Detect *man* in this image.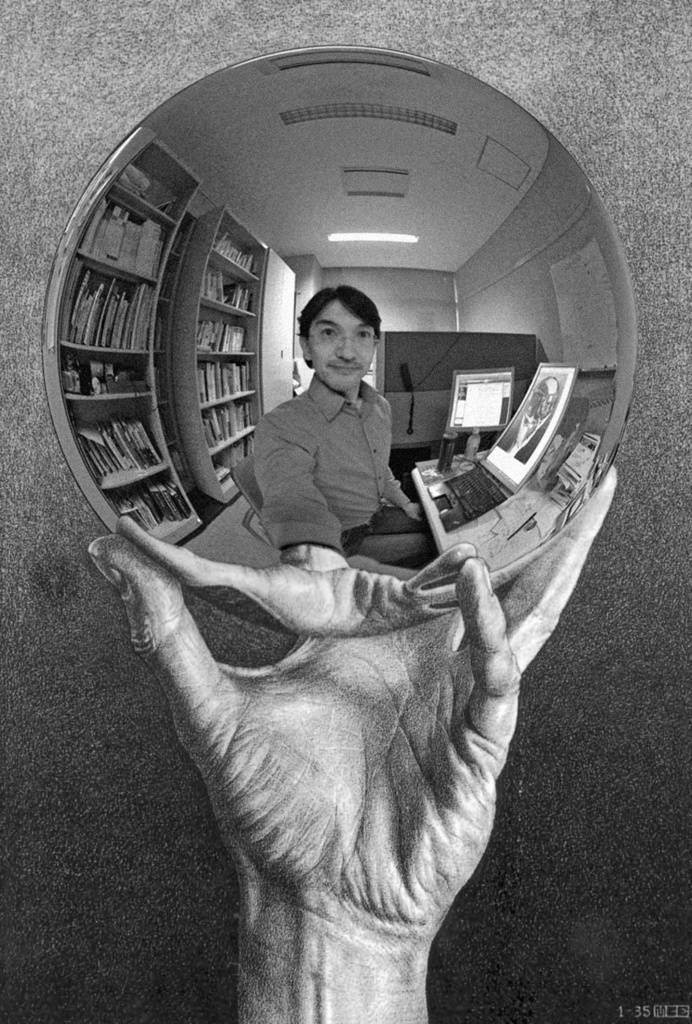
Detection: <box>258,289,427,568</box>.
